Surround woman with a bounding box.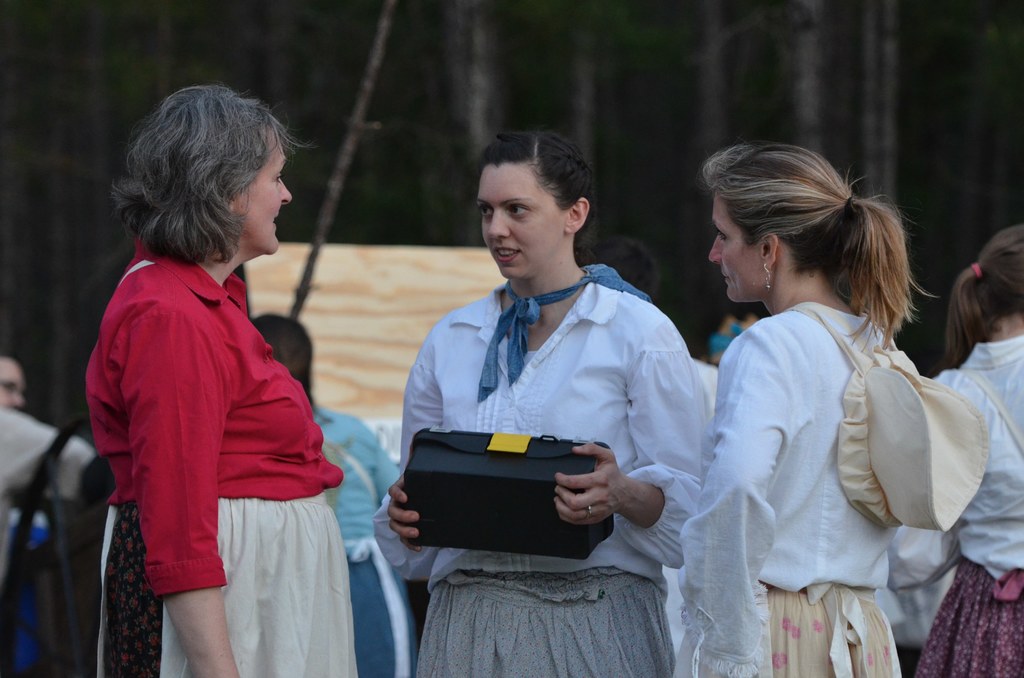
[383, 125, 712, 677].
